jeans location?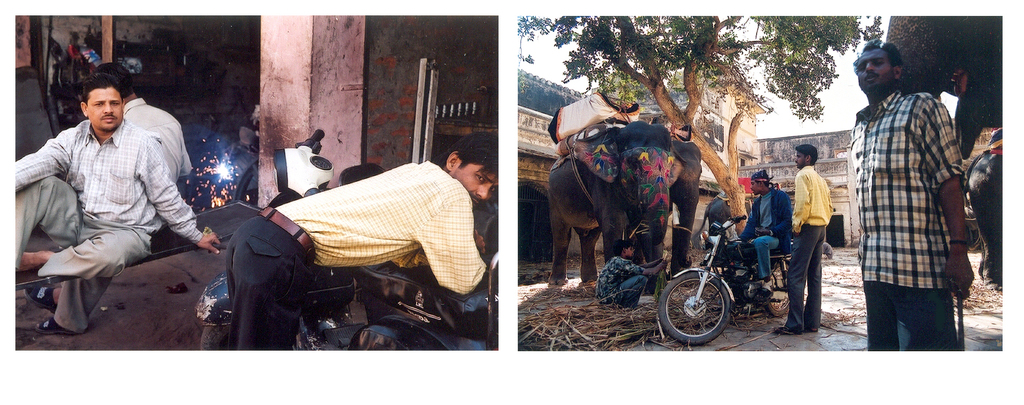
860,277,971,357
